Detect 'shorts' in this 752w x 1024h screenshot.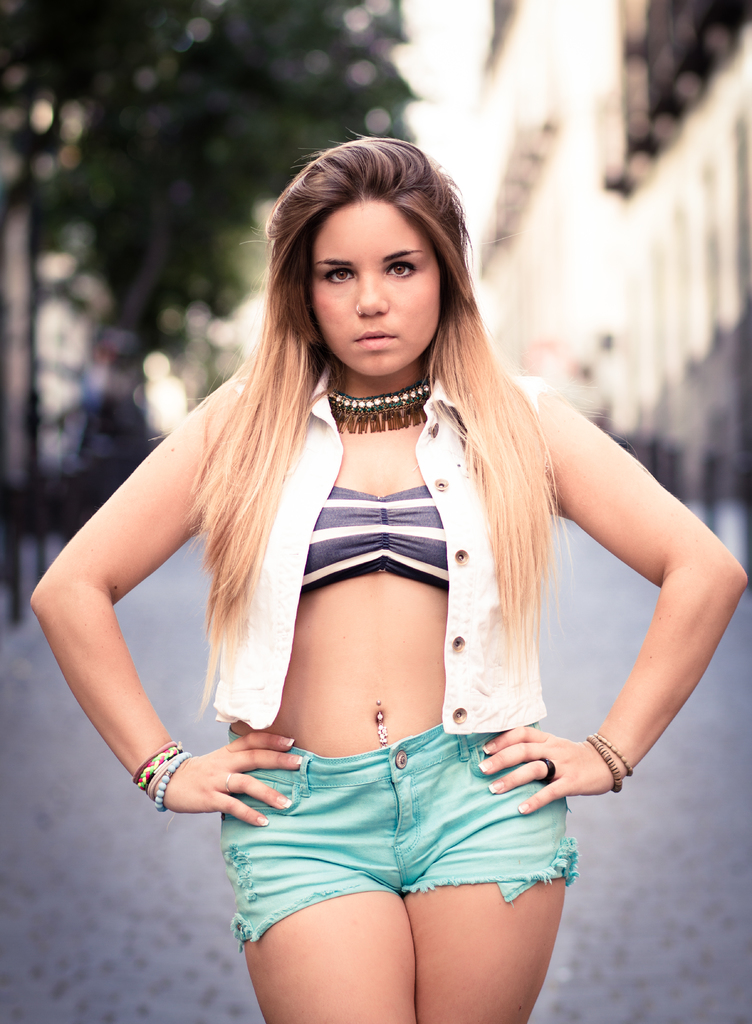
Detection: <bbox>236, 740, 613, 966</bbox>.
